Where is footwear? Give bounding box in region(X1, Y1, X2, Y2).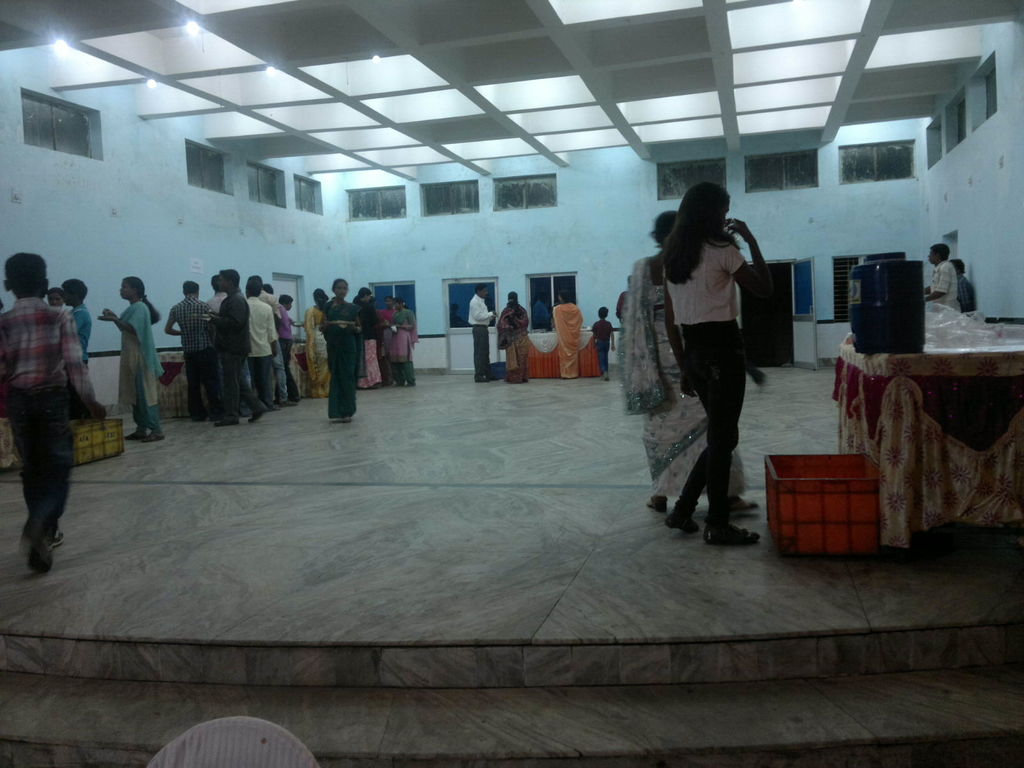
region(474, 378, 488, 383).
